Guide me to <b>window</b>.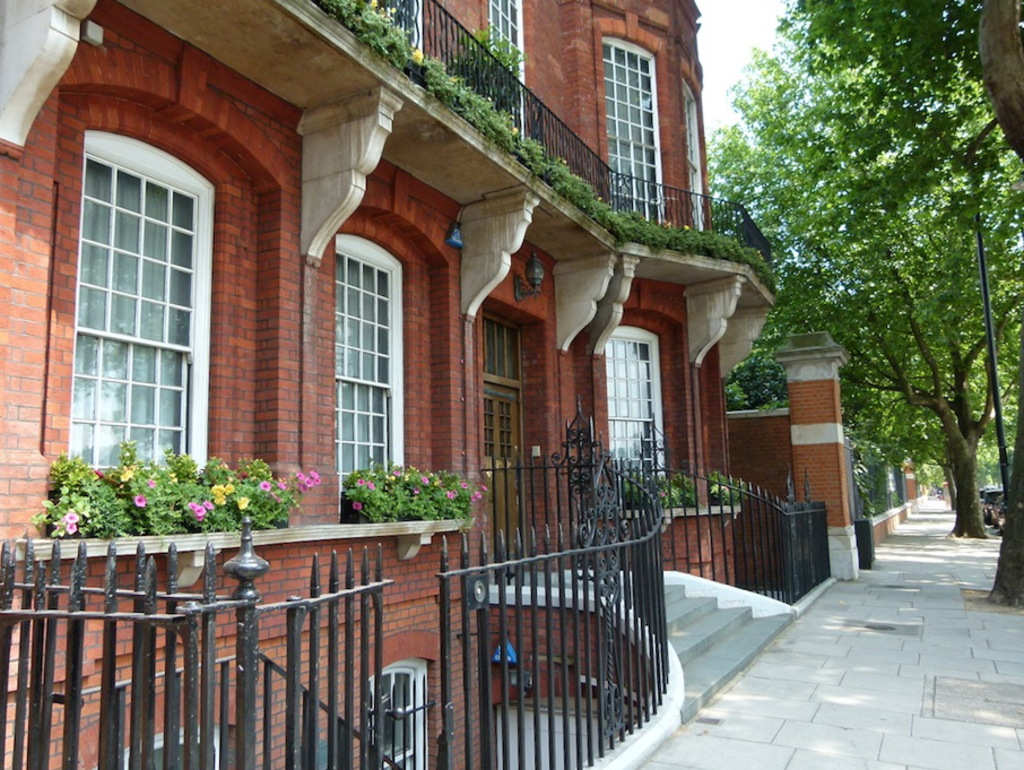
Guidance: rect(160, 424, 184, 461).
